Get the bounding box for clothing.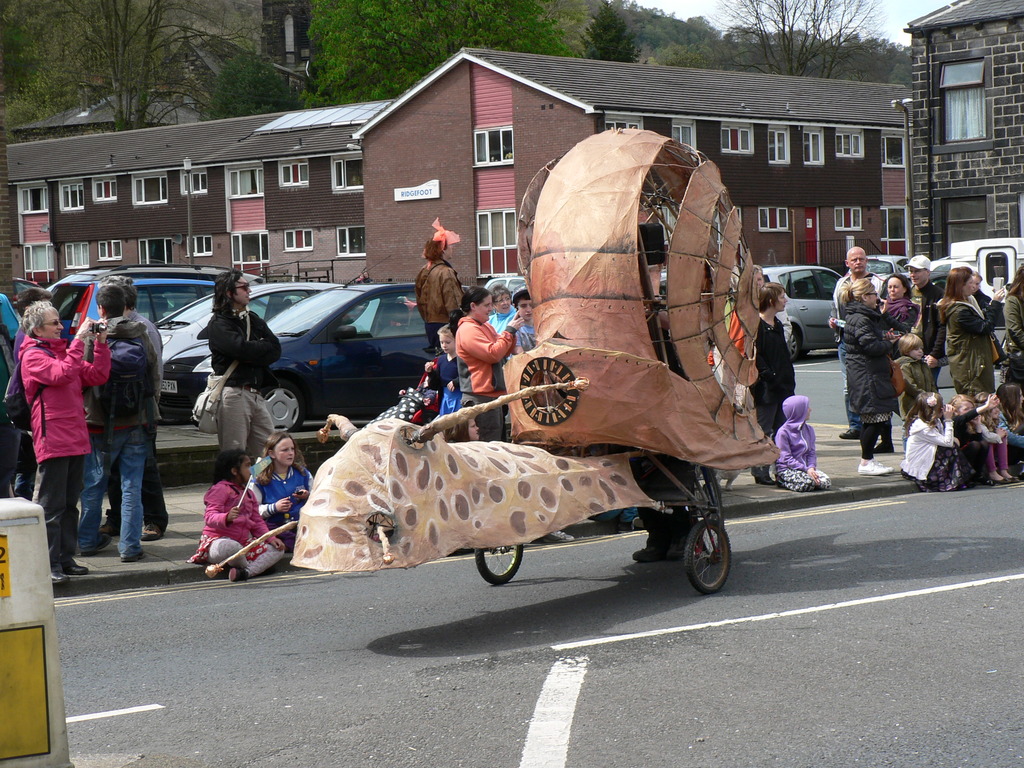
x1=986 y1=405 x2=1006 y2=468.
